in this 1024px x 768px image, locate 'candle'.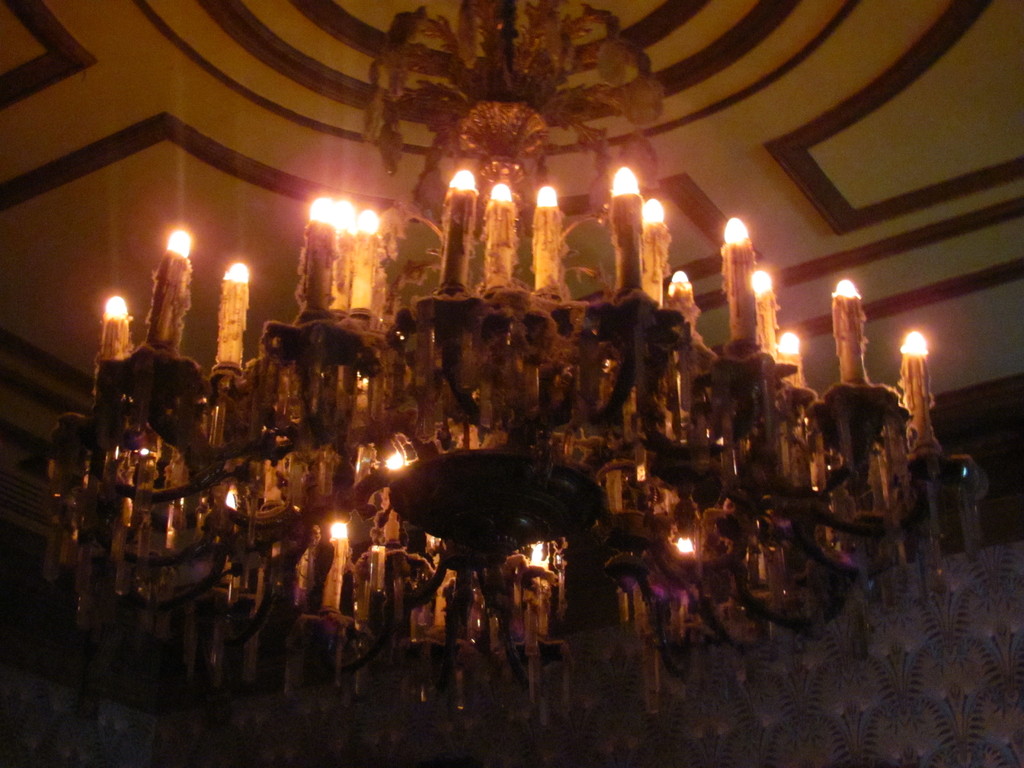
Bounding box: 95,296,132,389.
